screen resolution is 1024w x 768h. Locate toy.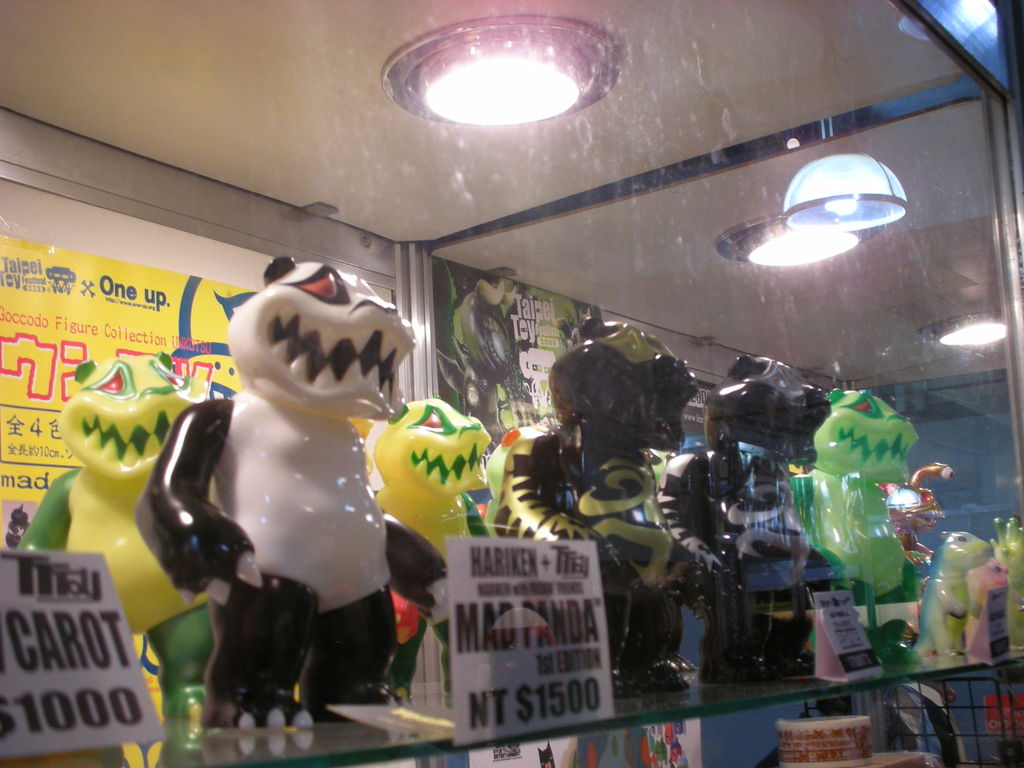
region(372, 396, 486, 703).
